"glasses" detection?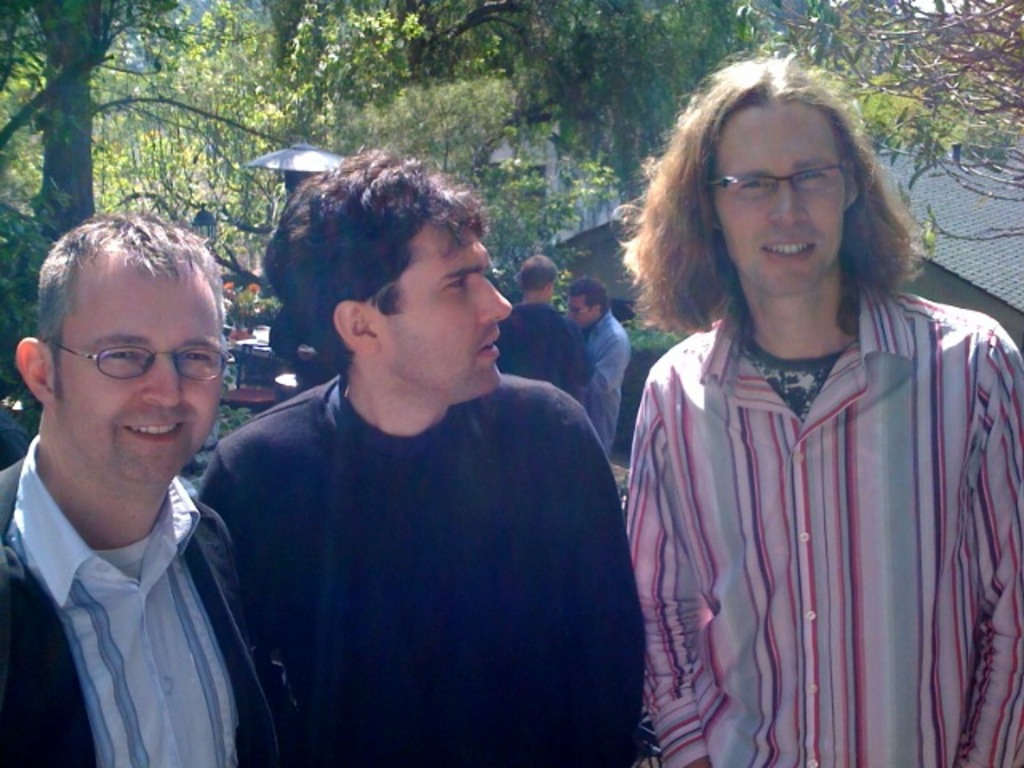
565/306/592/318
